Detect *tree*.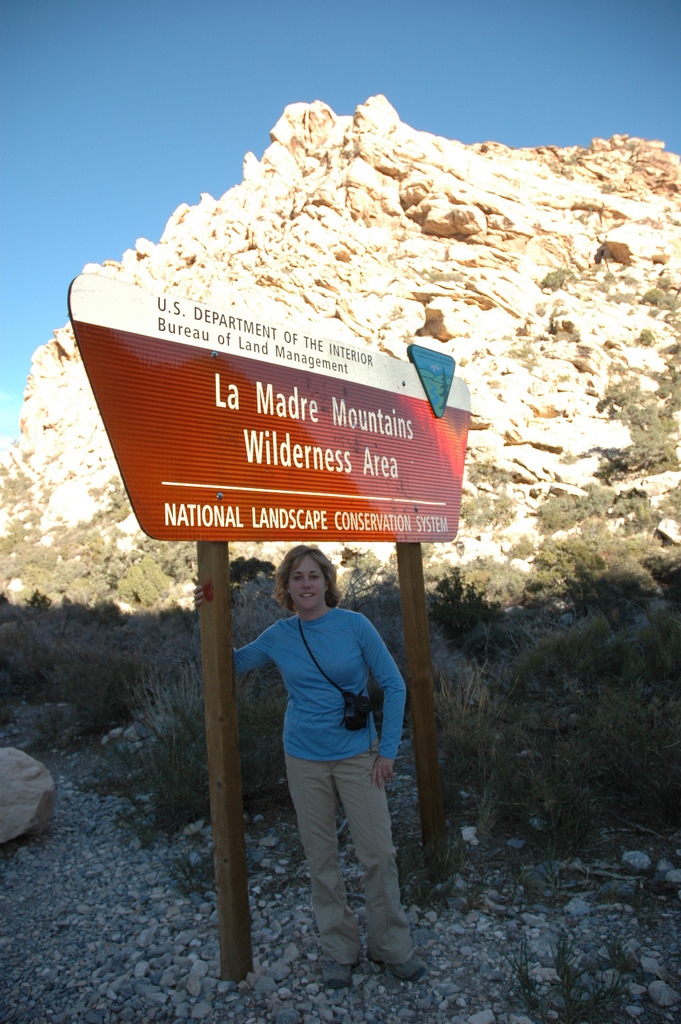
Detected at left=536, top=263, right=573, bottom=289.
